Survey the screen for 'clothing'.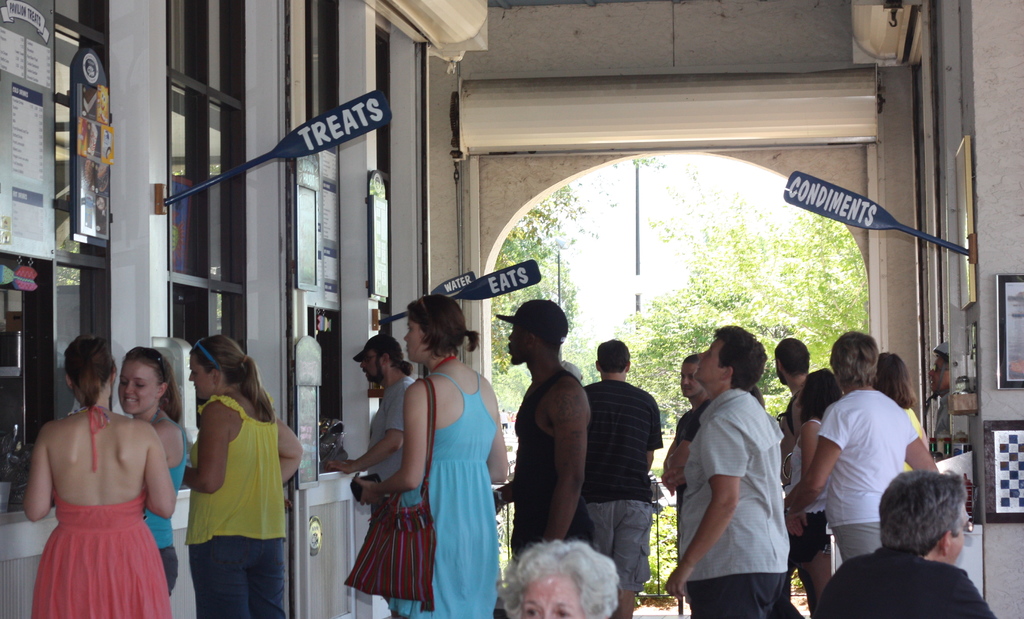
Survey found: 680/355/805/606.
